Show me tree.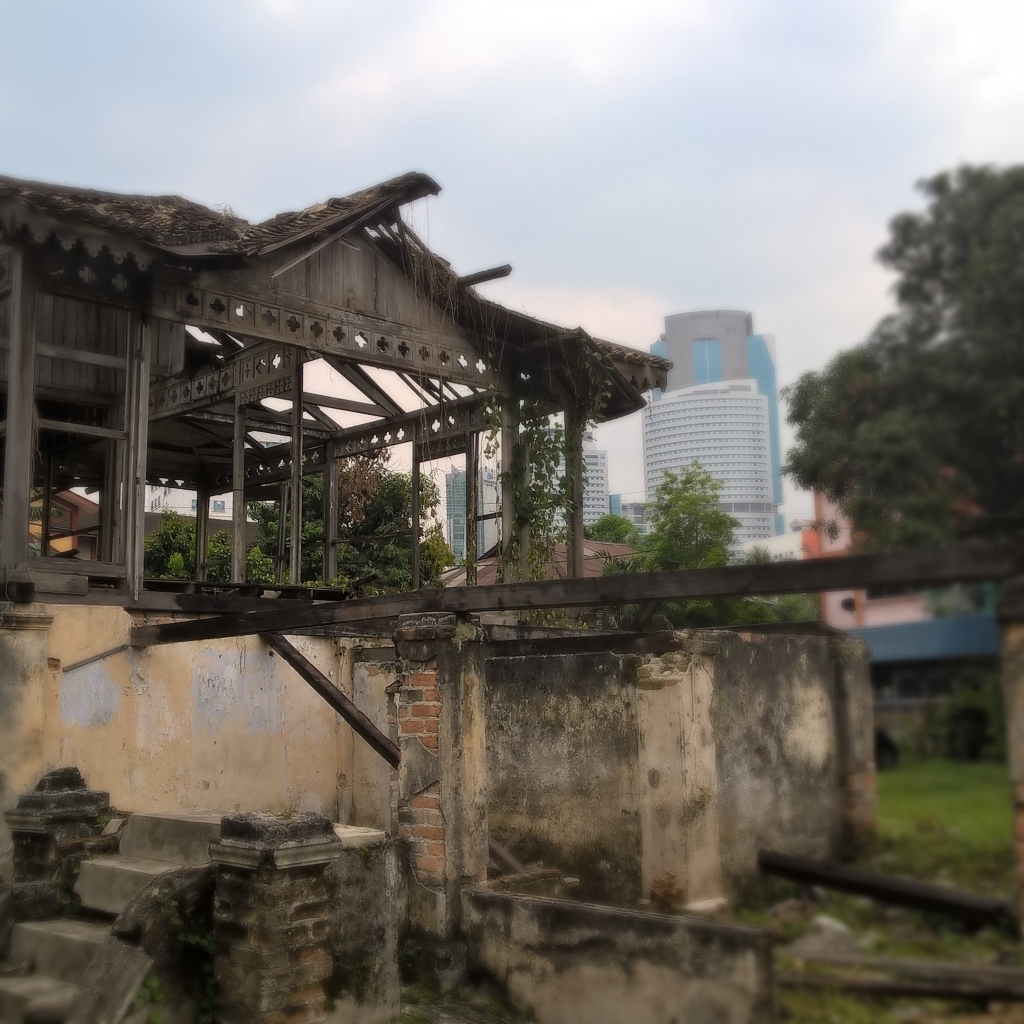
tree is here: [482,377,593,594].
